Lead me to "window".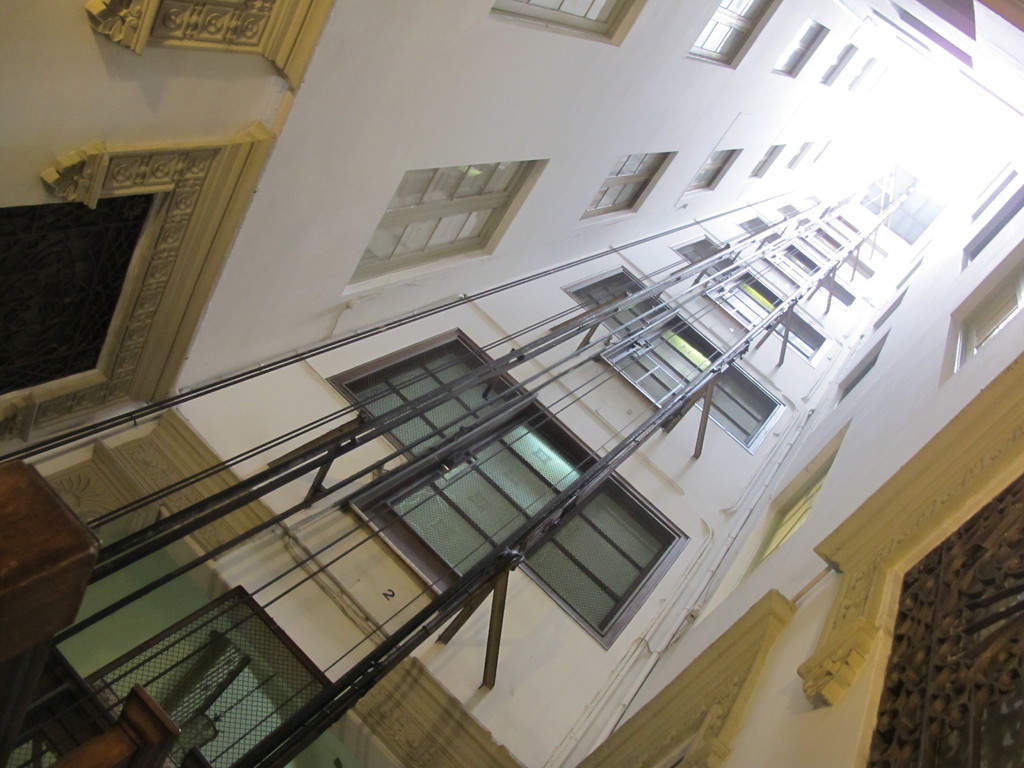
Lead to (337, 333, 684, 646).
